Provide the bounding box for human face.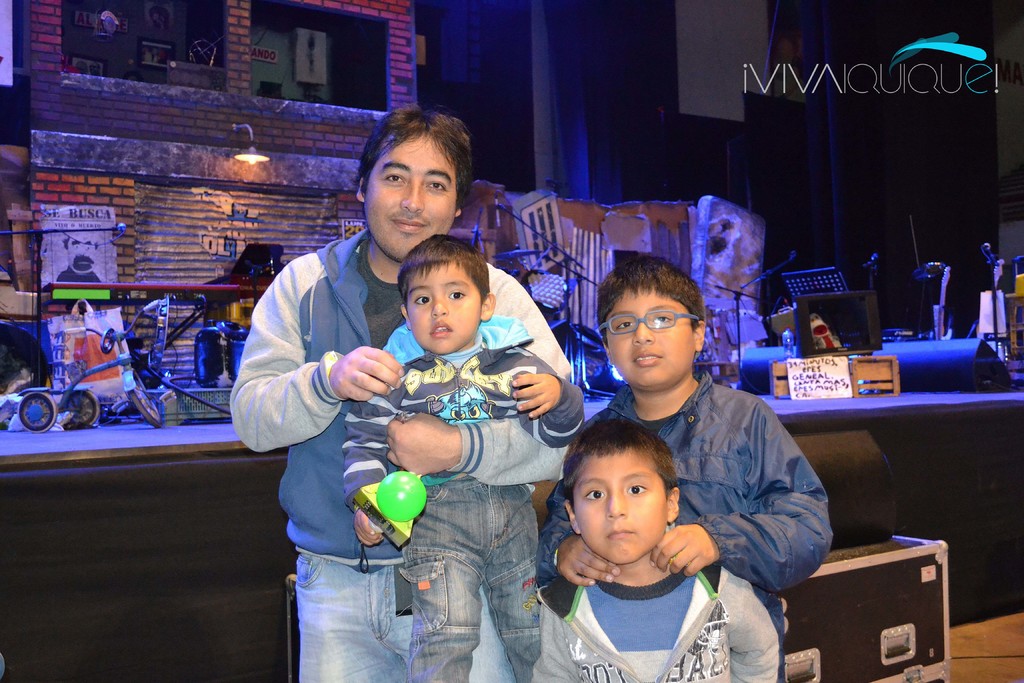
606/284/695/387.
